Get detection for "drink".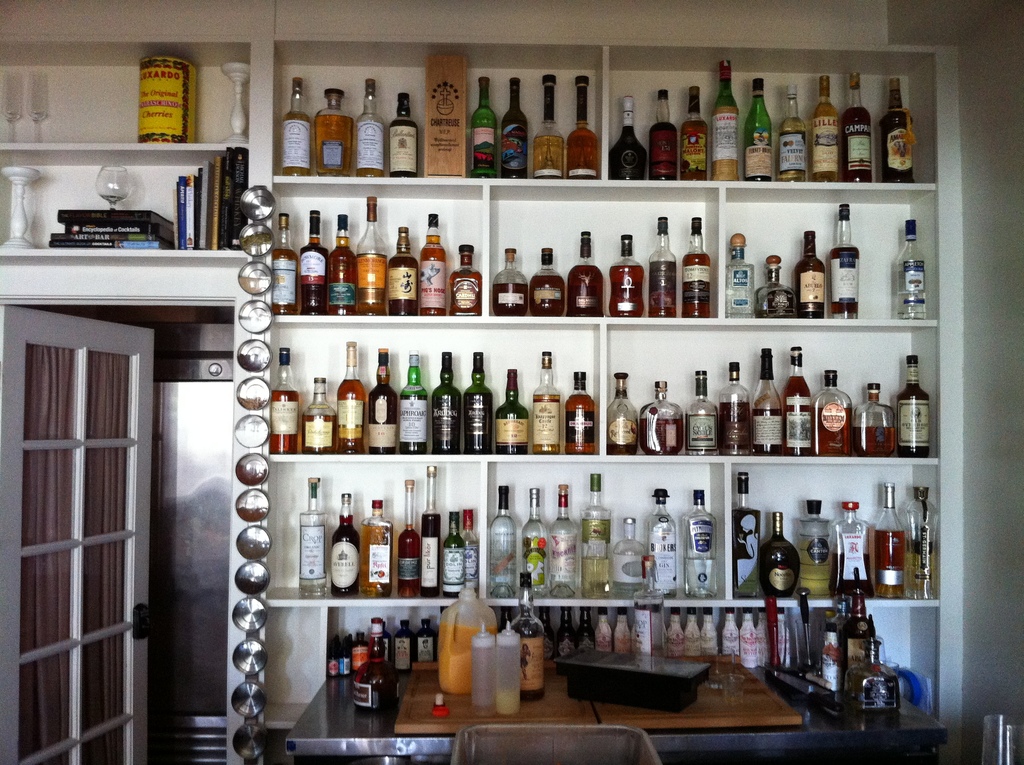
Detection: <box>680,85,707,181</box>.
